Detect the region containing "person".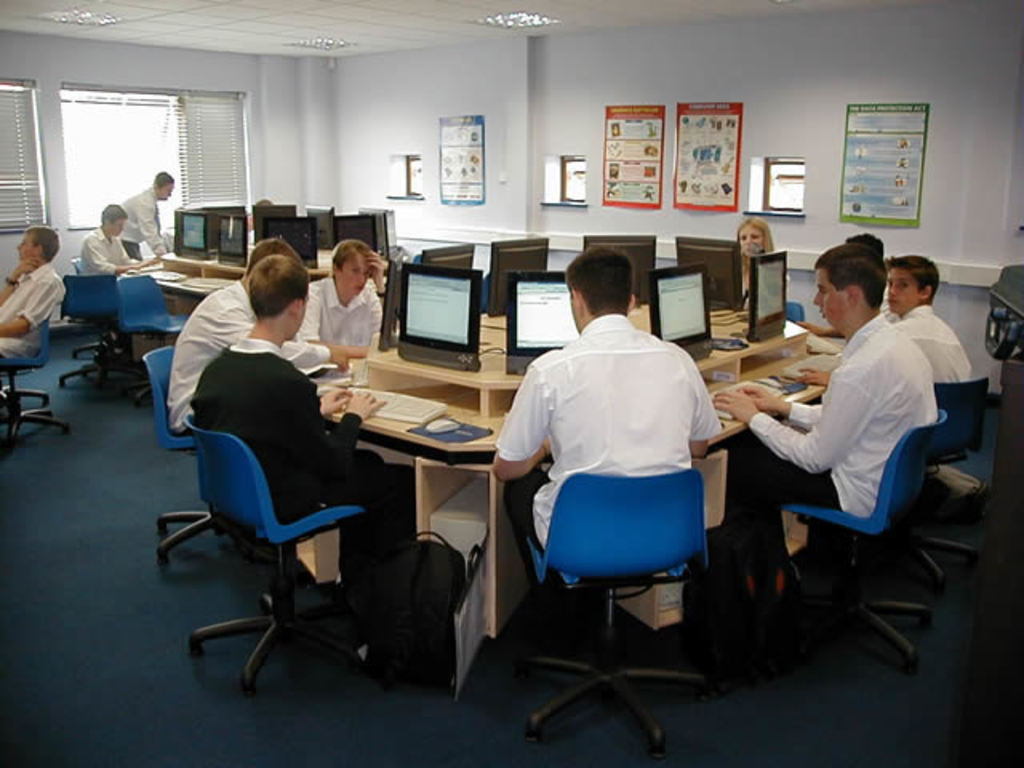
x1=709, y1=229, x2=946, y2=614.
